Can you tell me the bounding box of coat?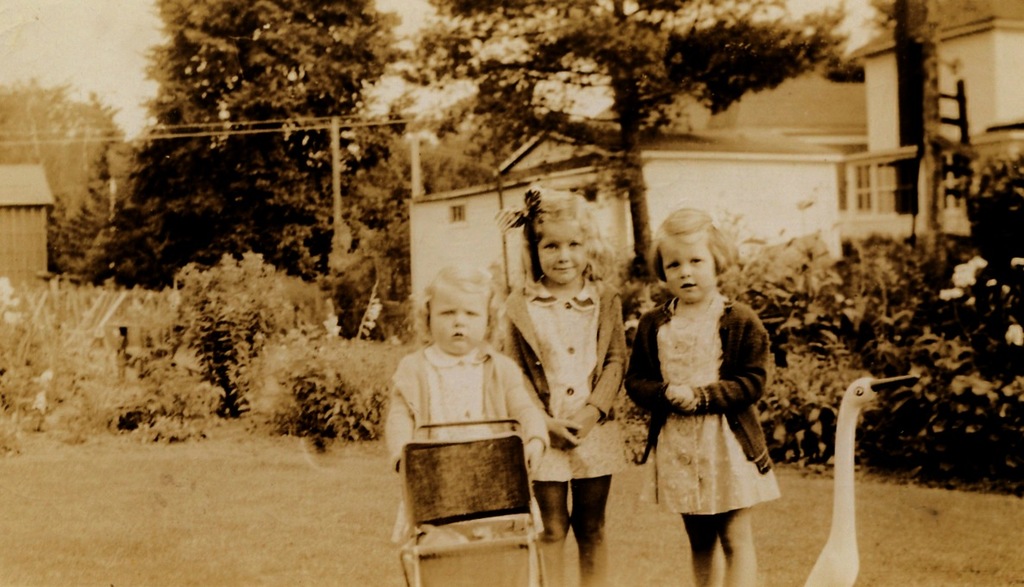
<bbox>380, 339, 552, 446</bbox>.
